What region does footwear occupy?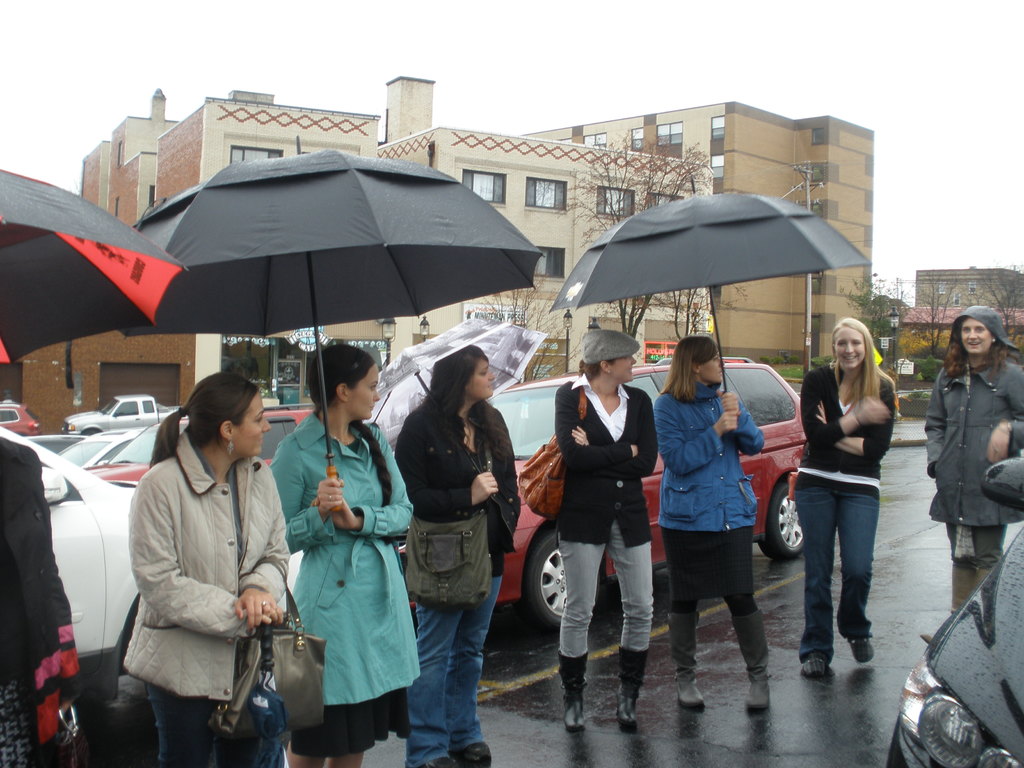
<box>840,632,877,659</box>.
